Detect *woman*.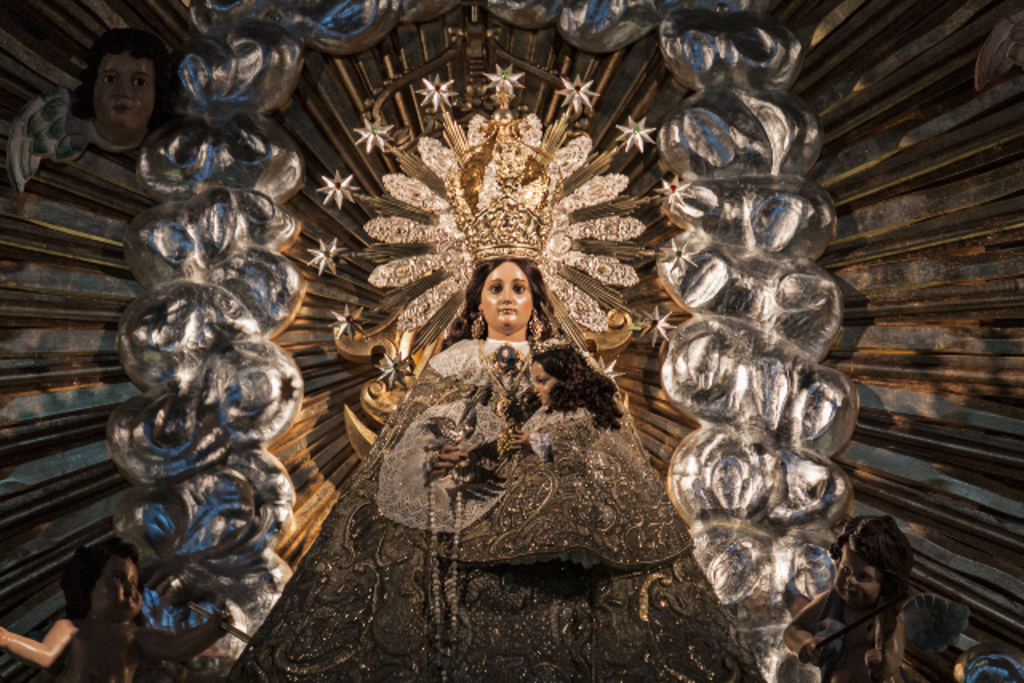
Detected at BBox(222, 98, 770, 681).
